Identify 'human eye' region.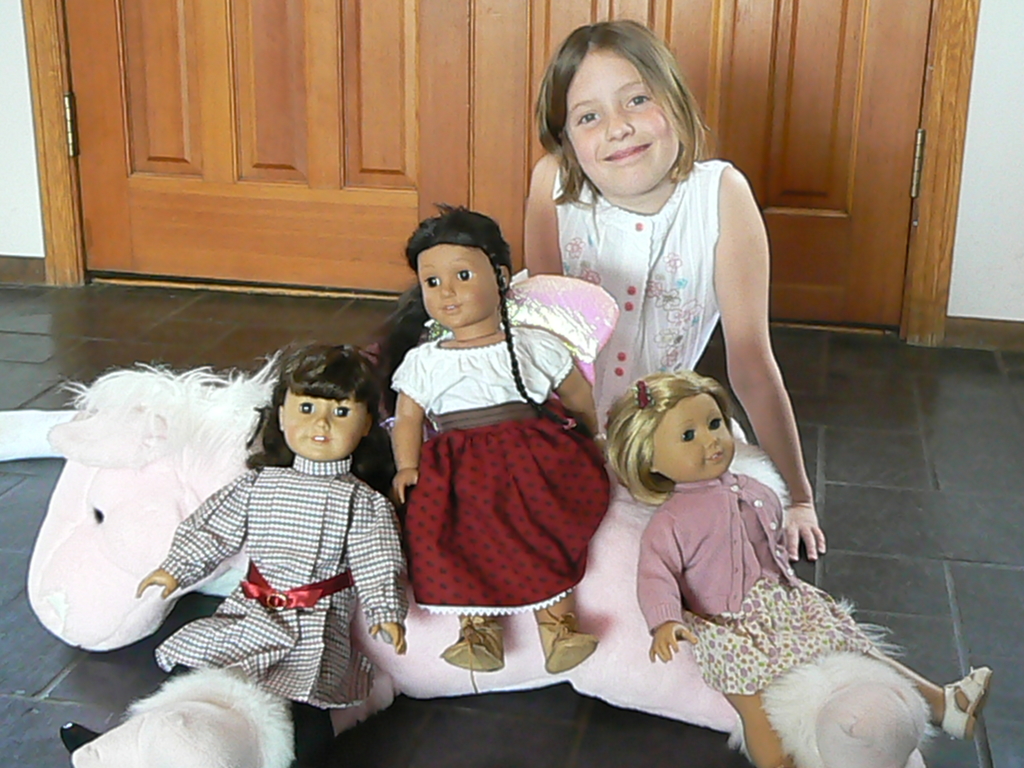
Region: [623, 90, 655, 107].
